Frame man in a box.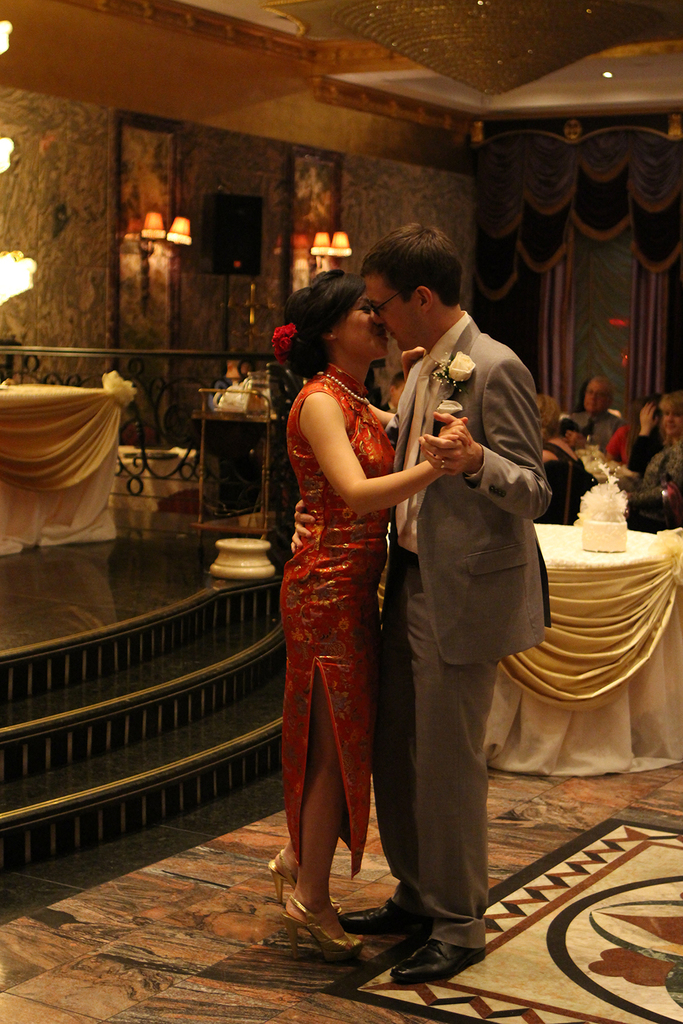
box(371, 232, 566, 918).
